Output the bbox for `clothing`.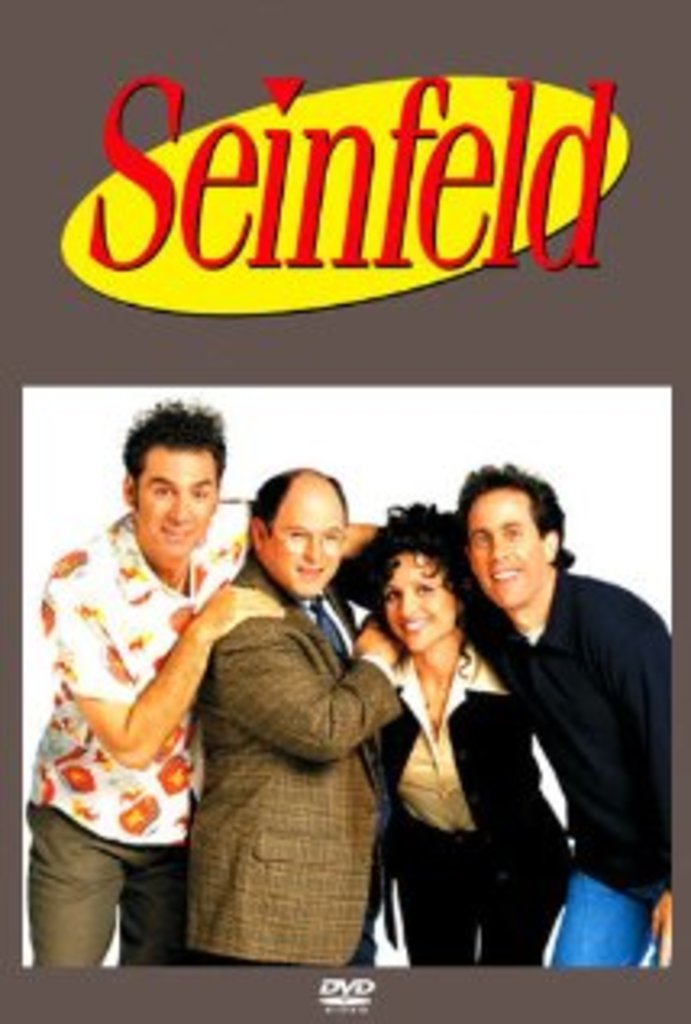
<region>455, 559, 672, 966</region>.
